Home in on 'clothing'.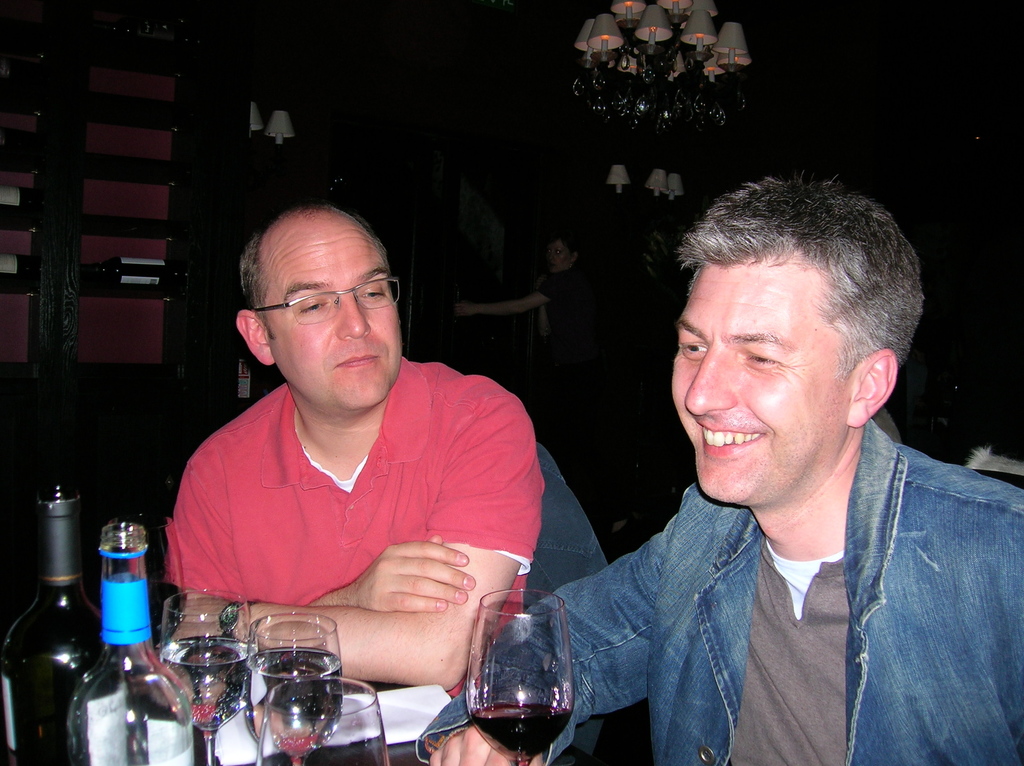
Homed in at (left=154, top=344, right=533, bottom=686).
